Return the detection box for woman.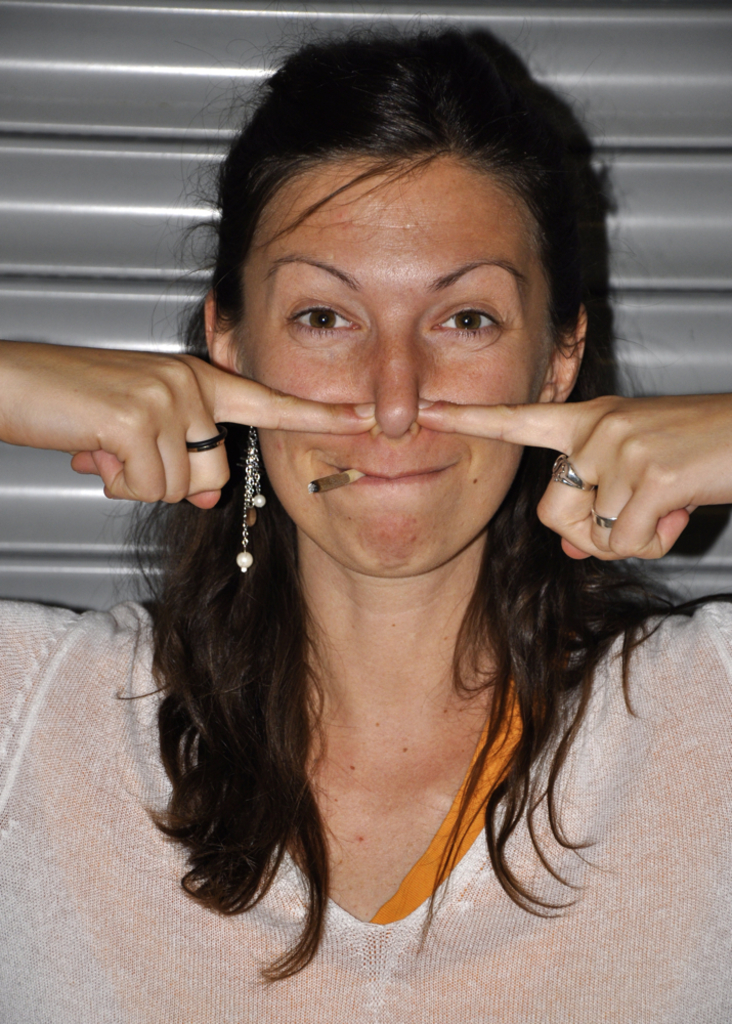
{"left": 47, "top": 57, "right": 726, "bottom": 994}.
